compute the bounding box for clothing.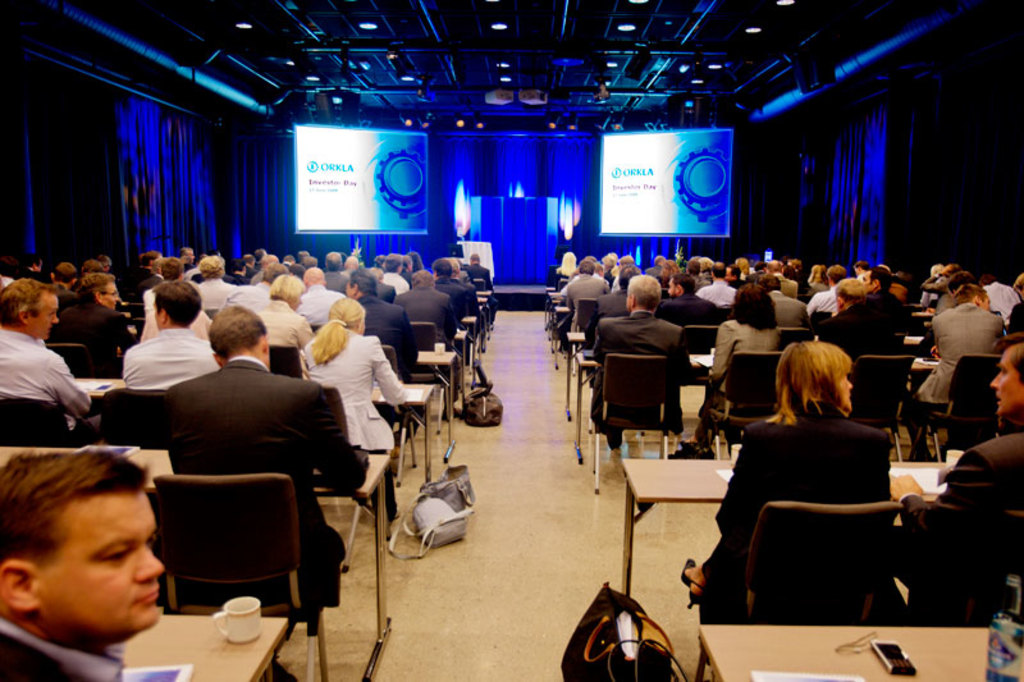
(0,328,102,448).
